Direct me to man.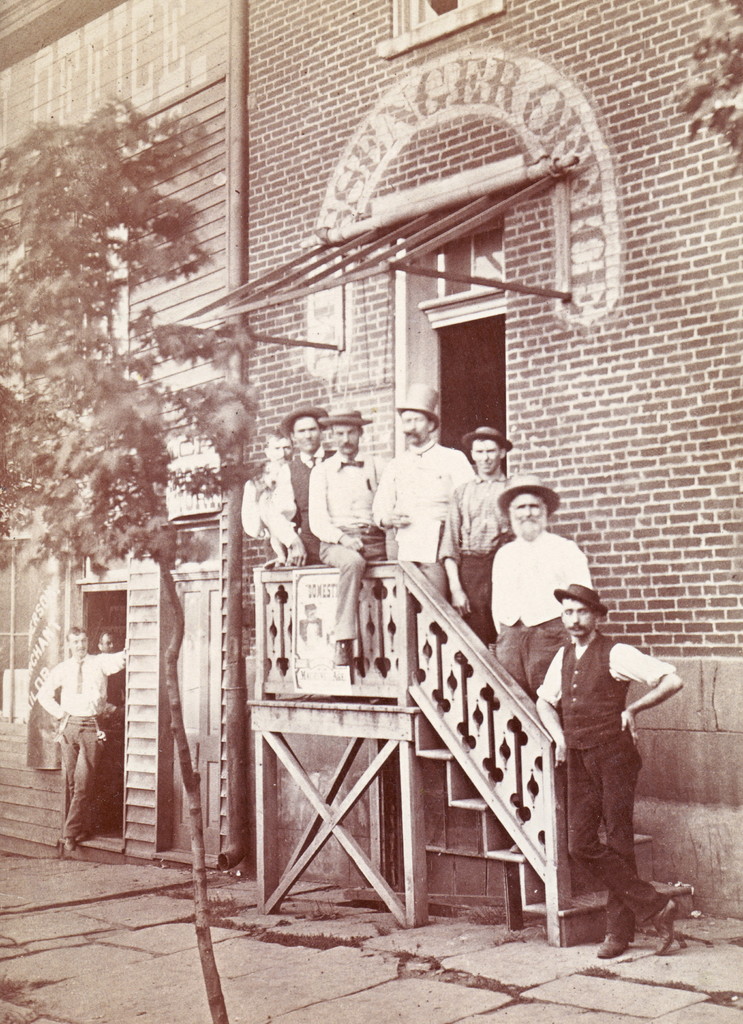
Direction: region(491, 482, 610, 705).
